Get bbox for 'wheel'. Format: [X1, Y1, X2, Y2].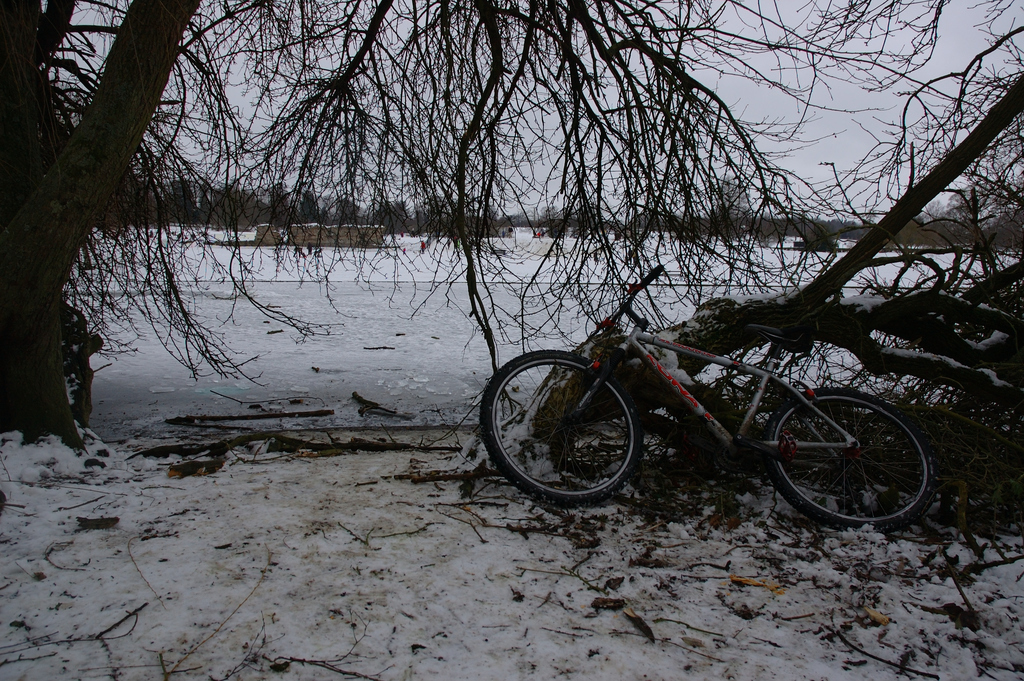
[497, 350, 660, 504].
